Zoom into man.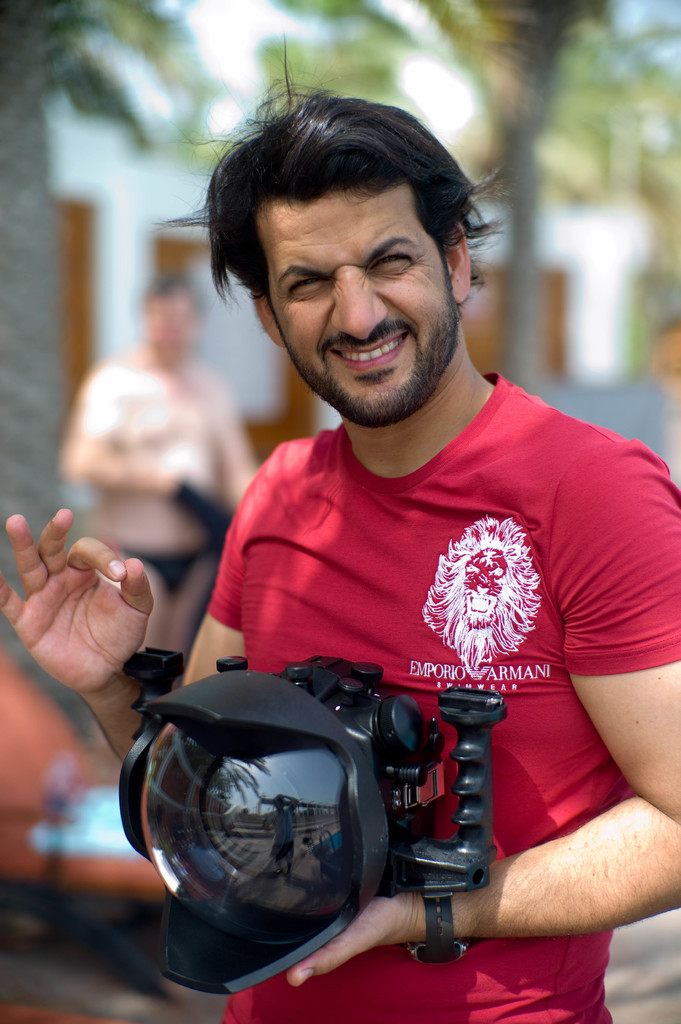
Zoom target: <bbox>0, 47, 680, 1023</bbox>.
